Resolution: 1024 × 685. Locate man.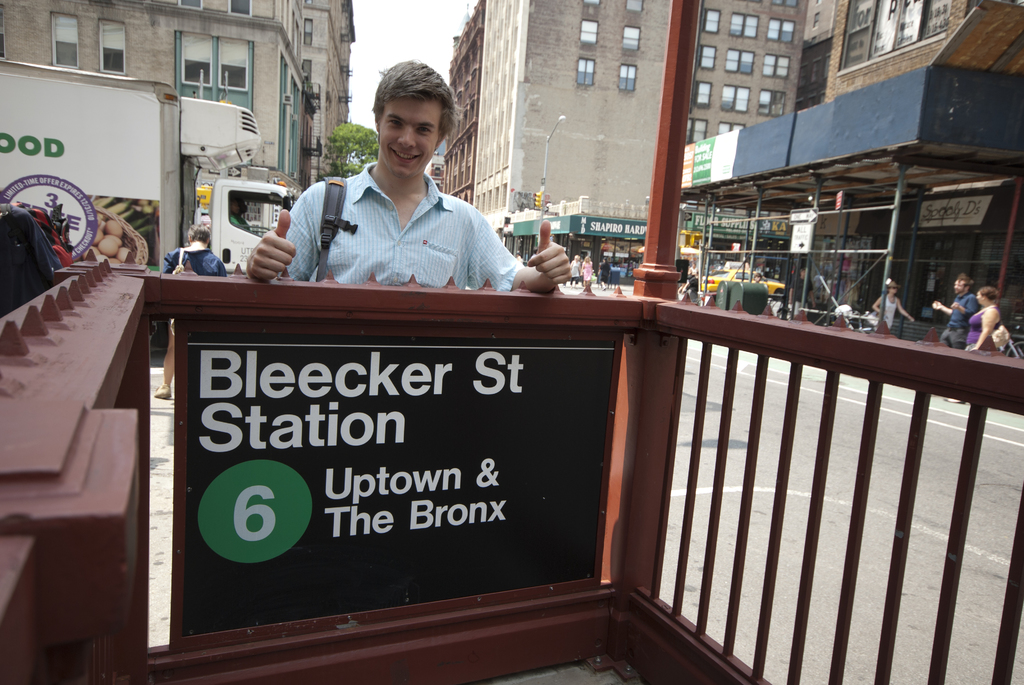
[x1=788, y1=261, x2=819, y2=315].
